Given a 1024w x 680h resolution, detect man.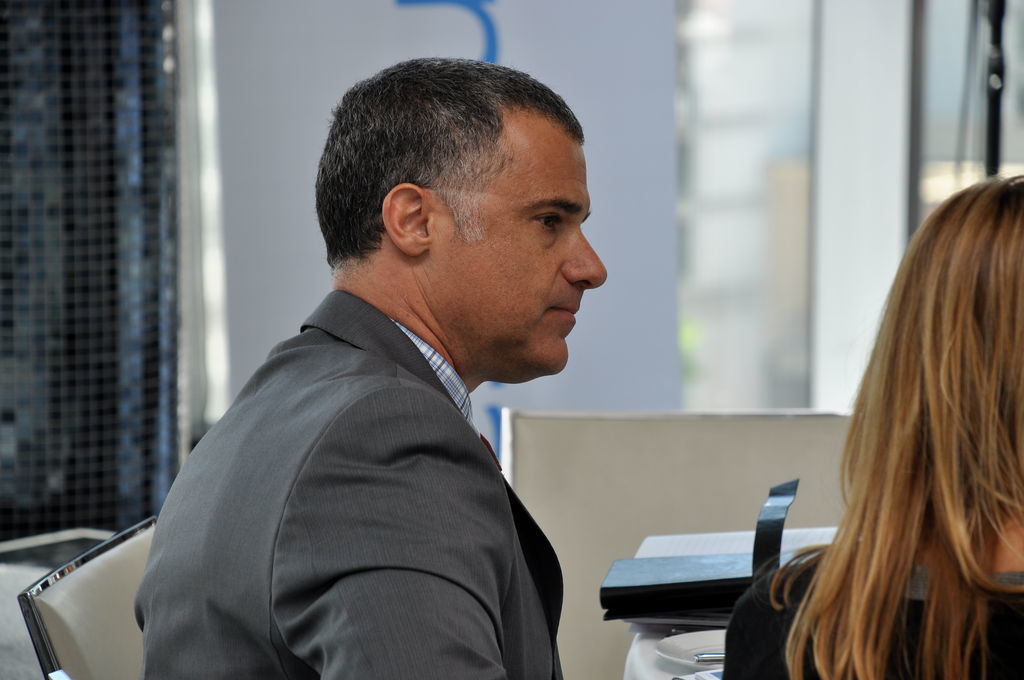
x1=115 y1=78 x2=661 y2=679.
